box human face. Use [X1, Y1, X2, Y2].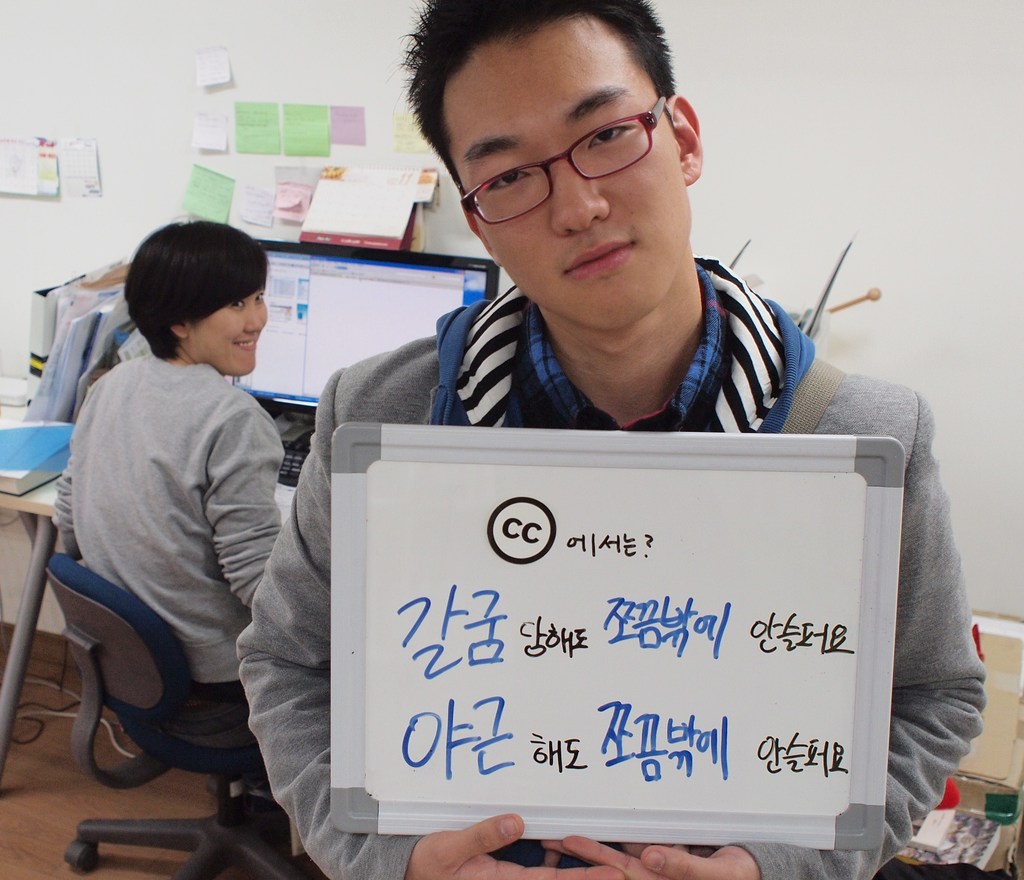
[185, 284, 268, 380].
